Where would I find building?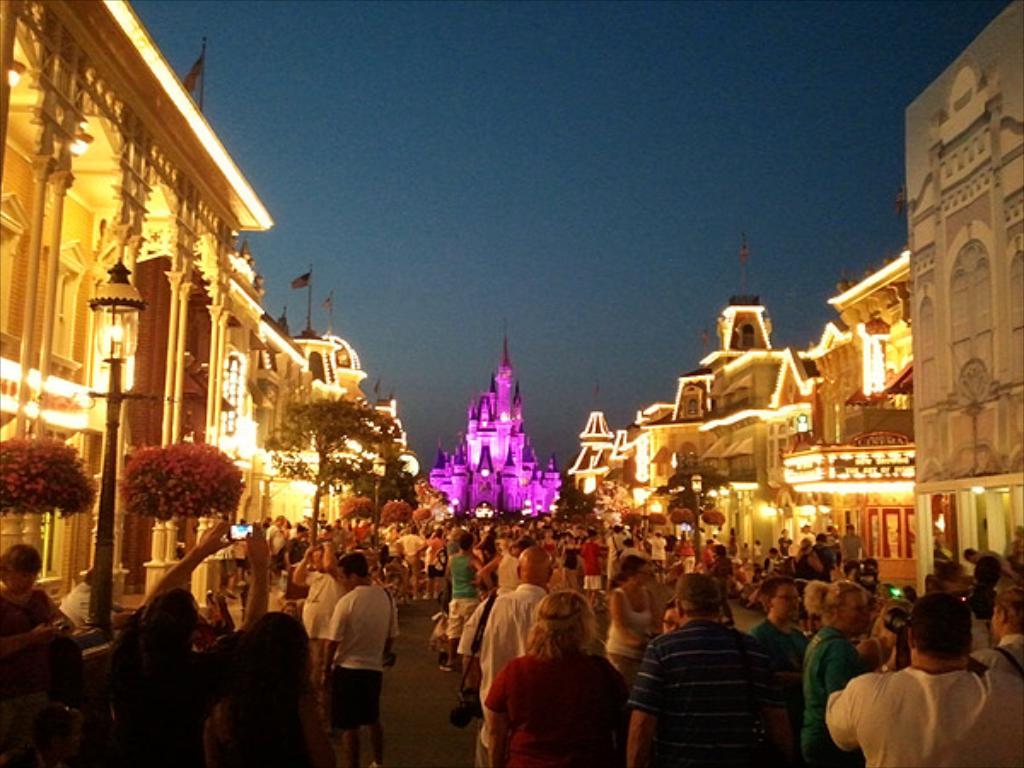
At 565/224/913/594.
